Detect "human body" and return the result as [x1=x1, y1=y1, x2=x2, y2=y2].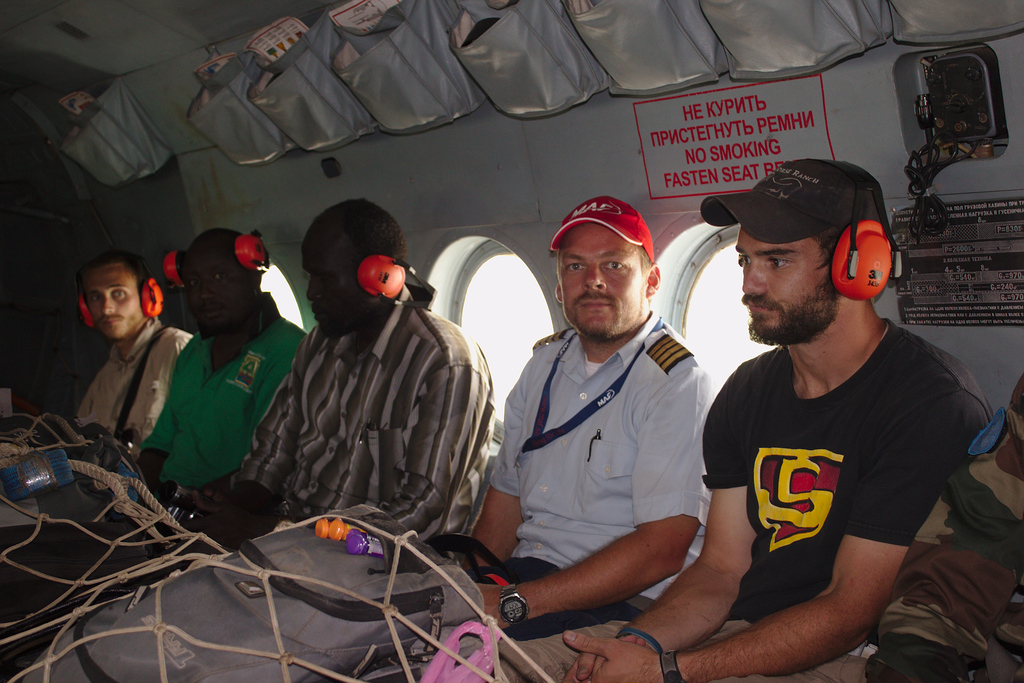
[x1=126, y1=225, x2=307, y2=500].
